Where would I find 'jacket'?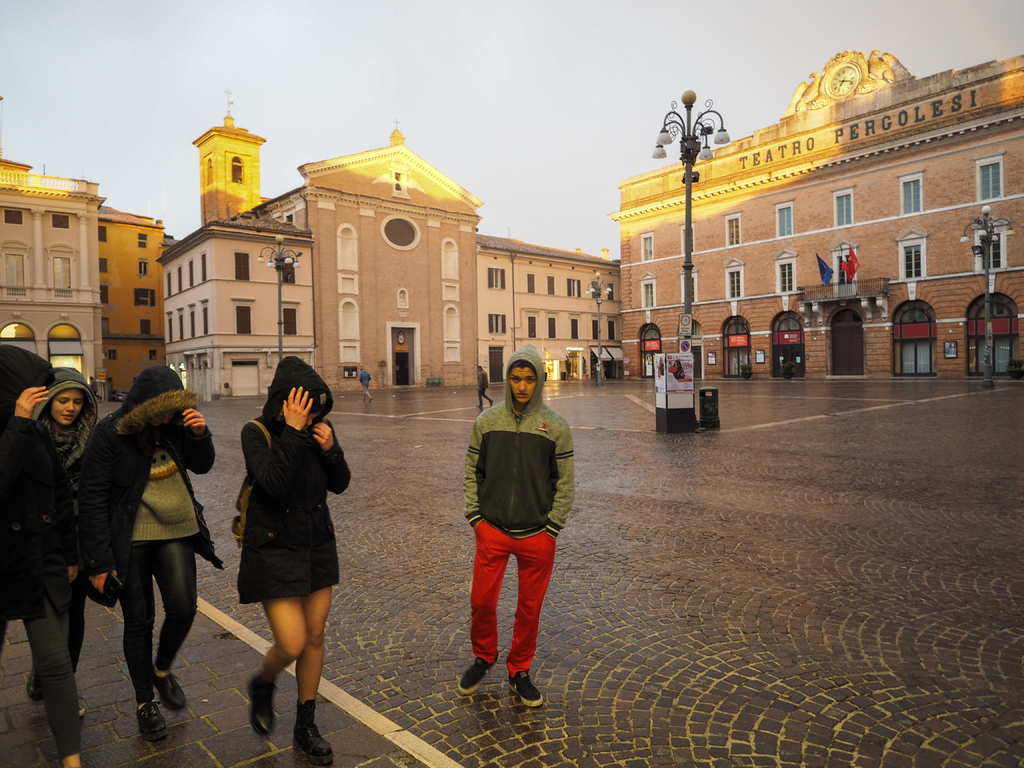
At {"x1": 0, "y1": 346, "x2": 82, "y2": 621}.
